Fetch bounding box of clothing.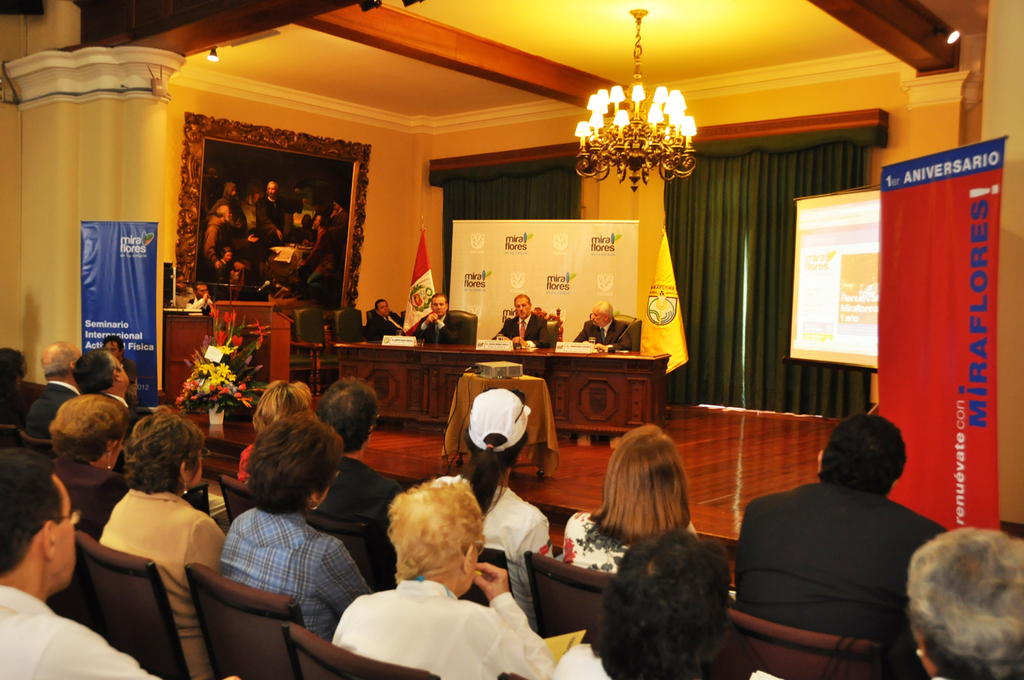
Bbox: pyautogui.locateOnScreen(0, 586, 166, 679).
